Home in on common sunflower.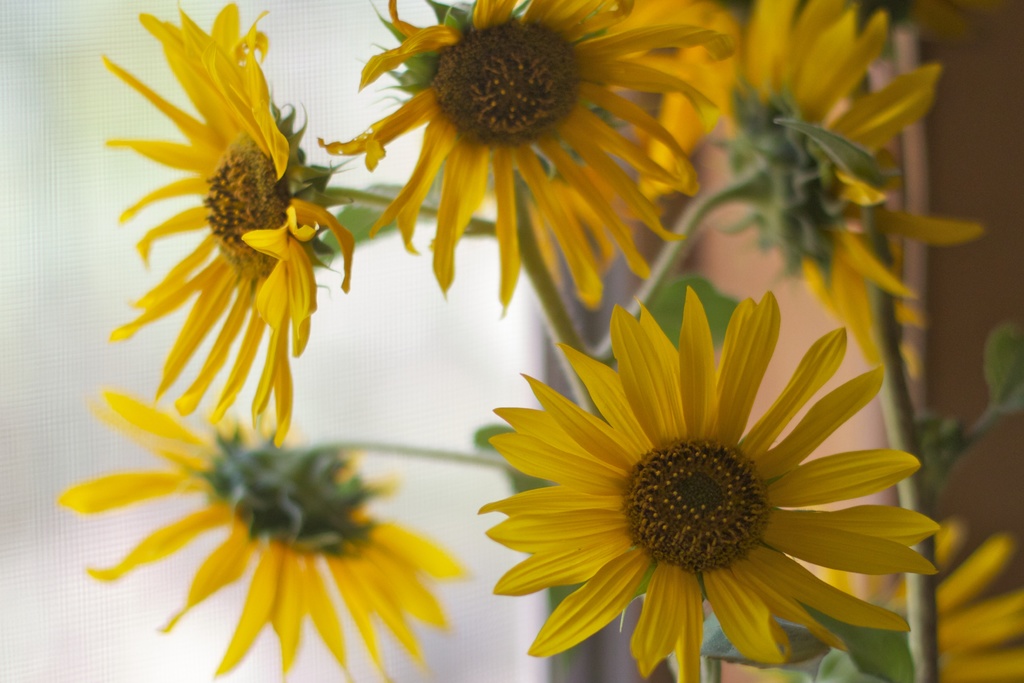
Homed in at [x1=320, y1=0, x2=730, y2=297].
